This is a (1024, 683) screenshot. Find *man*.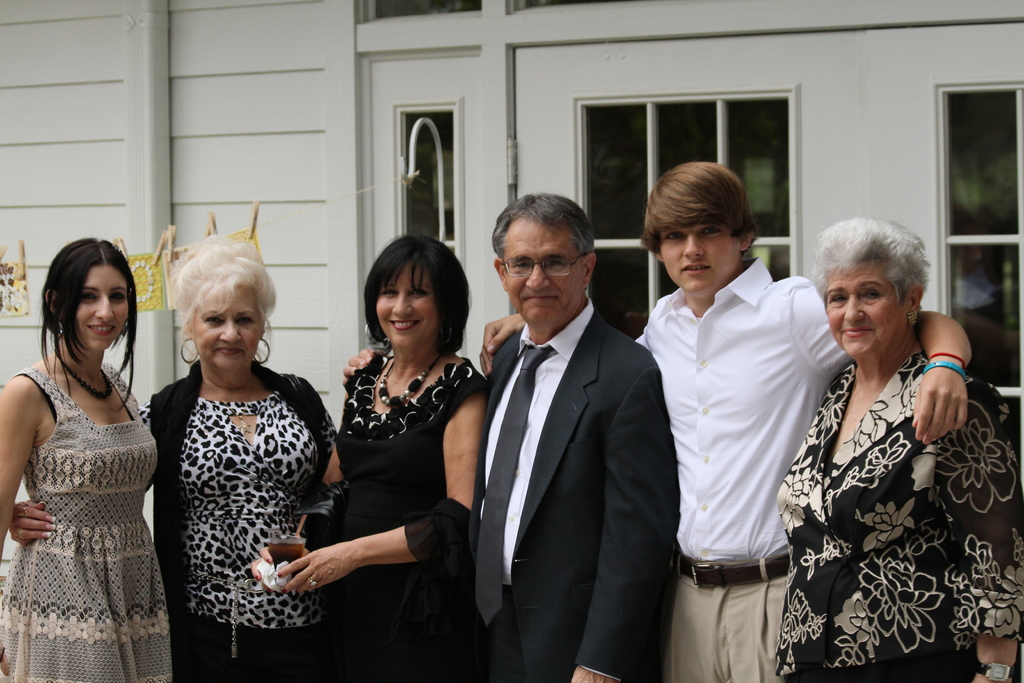
Bounding box: [484,190,686,682].
